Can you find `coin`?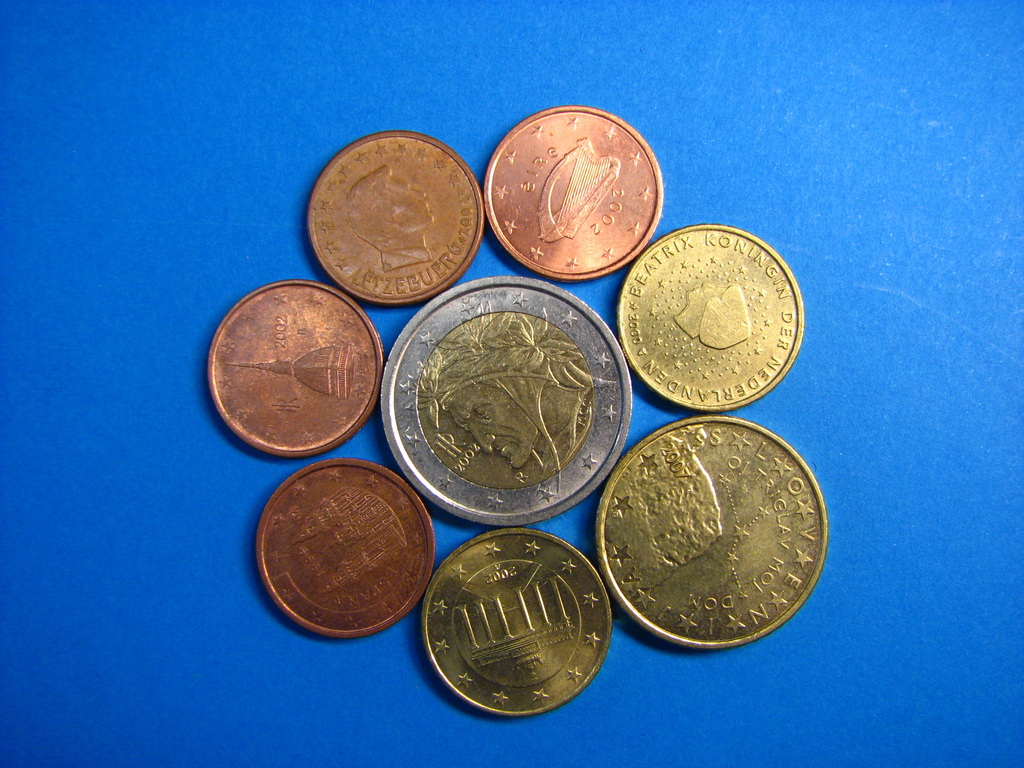
Yes, bounding box: bbox=(382, 267, 634, 529).
